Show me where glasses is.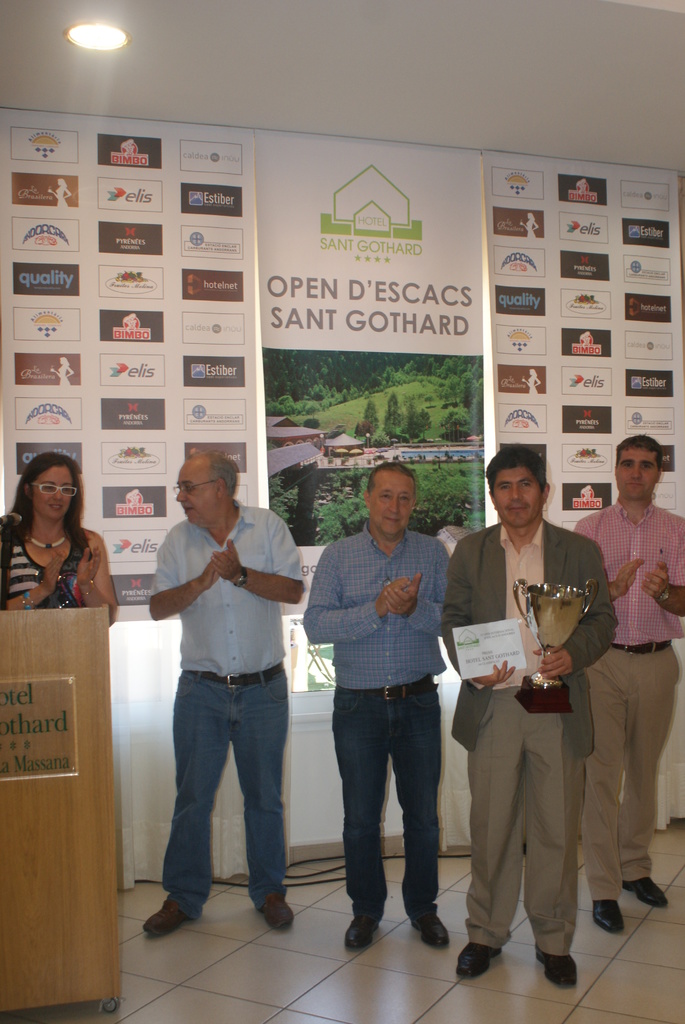
glasses is at detection(173, 478, 216, 493).
